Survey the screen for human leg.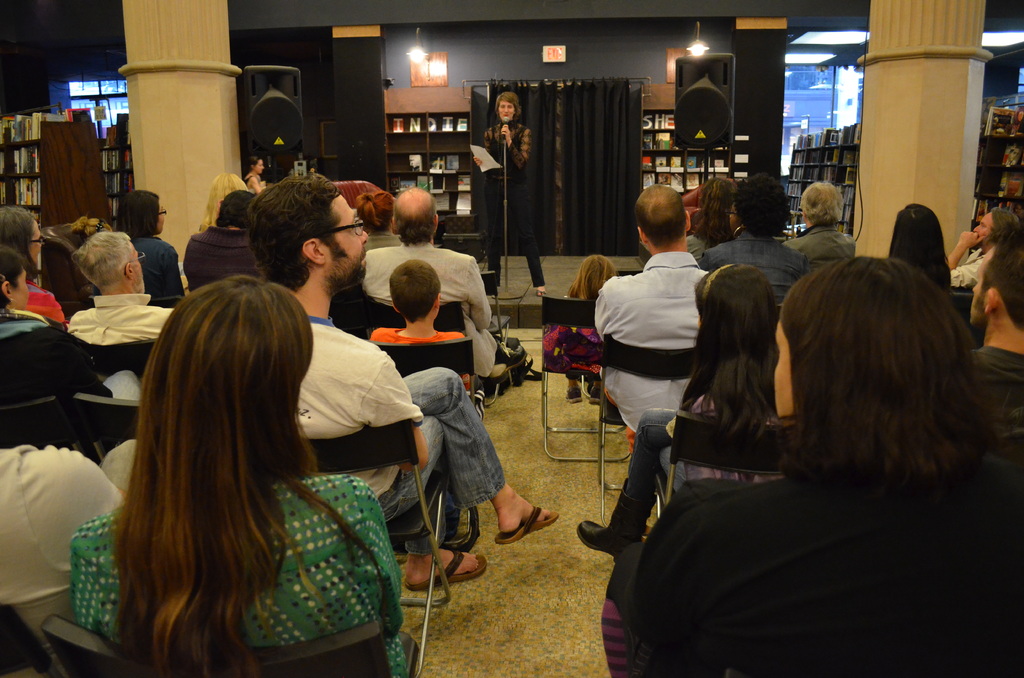
Survey found: detection(506, 179, 544, 296).
